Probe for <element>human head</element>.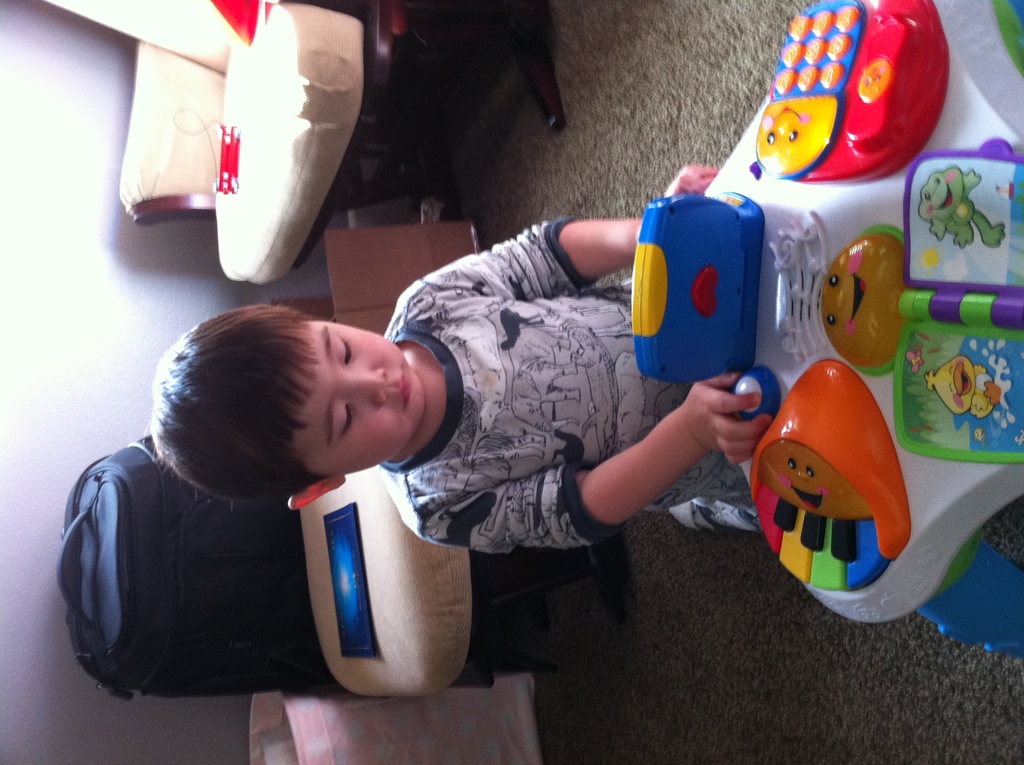
Probe result: x1=760, y1=440, x2=876, y2=526.
